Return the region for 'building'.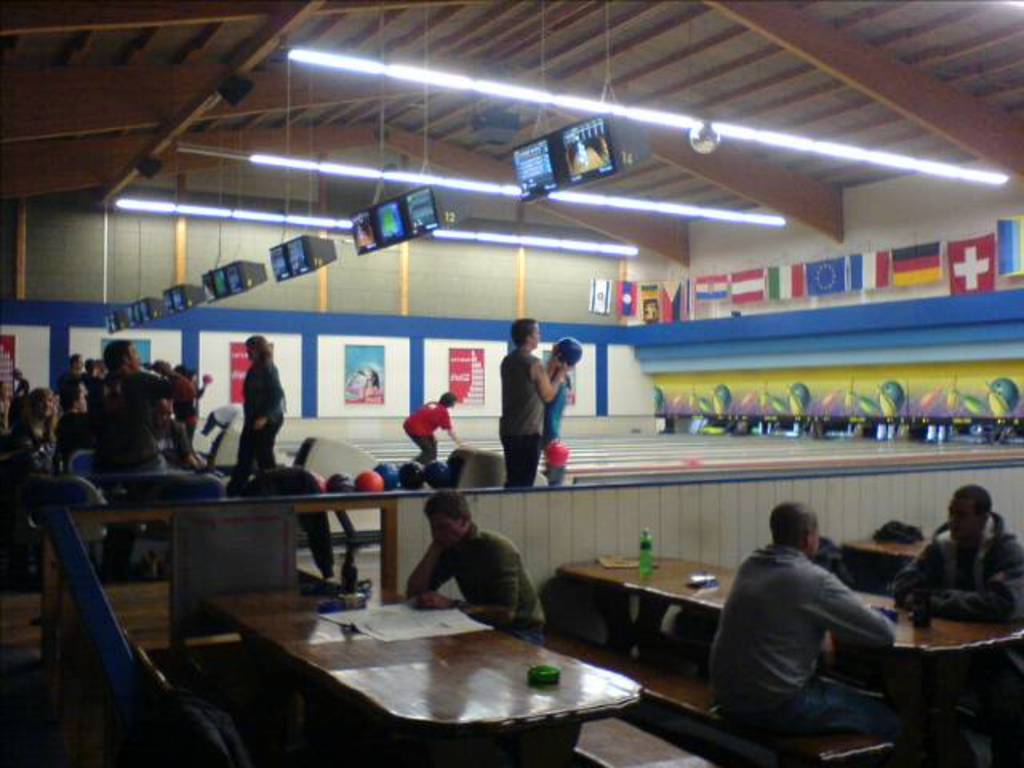
2 6 1022 765.
